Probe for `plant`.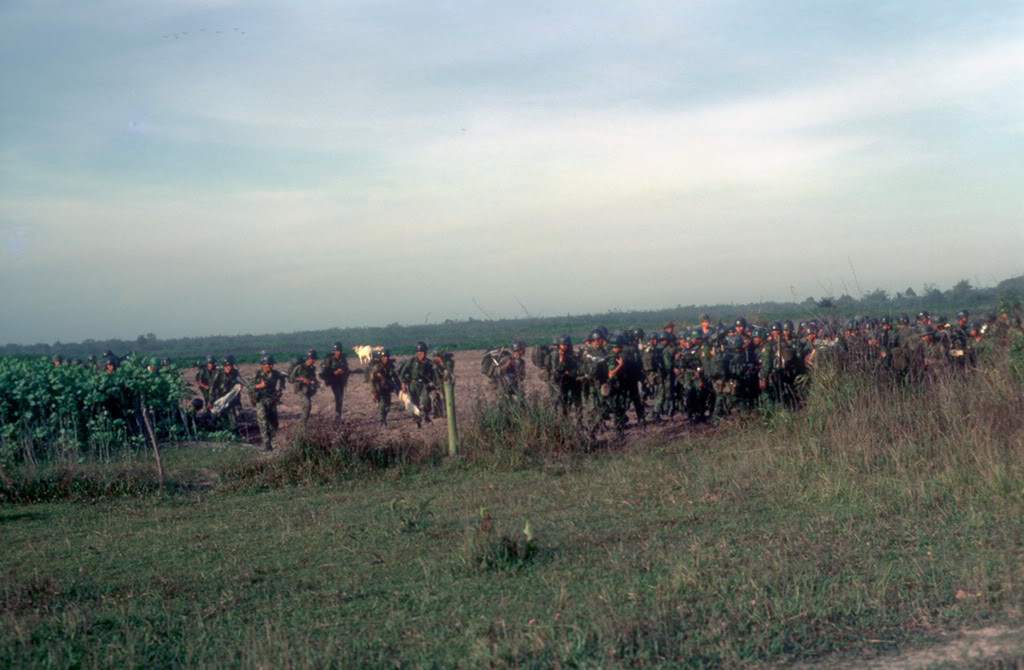
Probe result: (952, 314, 1023, 438).
